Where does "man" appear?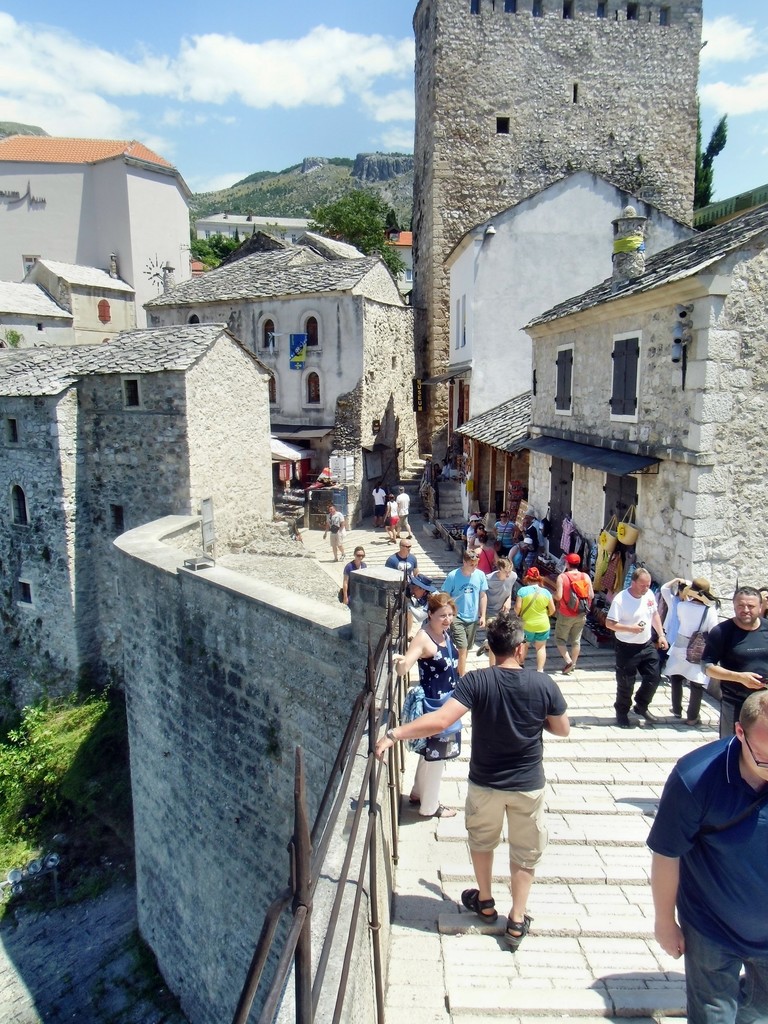
Appears at l=443, t=552, r=488, b=684.
